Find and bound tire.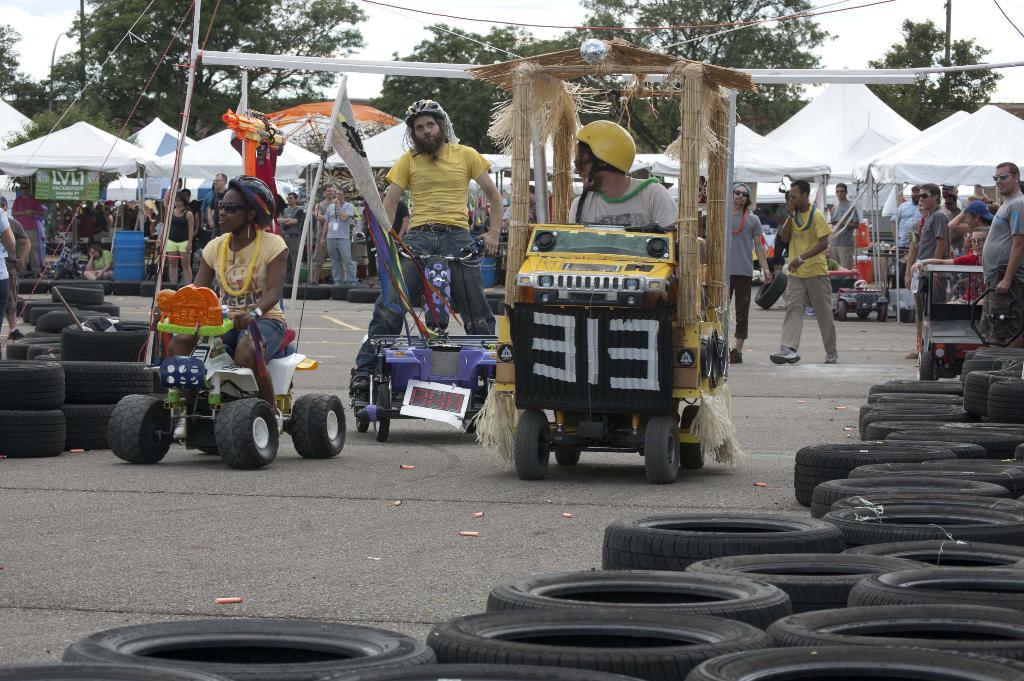
Bound: x1=28 y1=307 x2=46 y2=322.
